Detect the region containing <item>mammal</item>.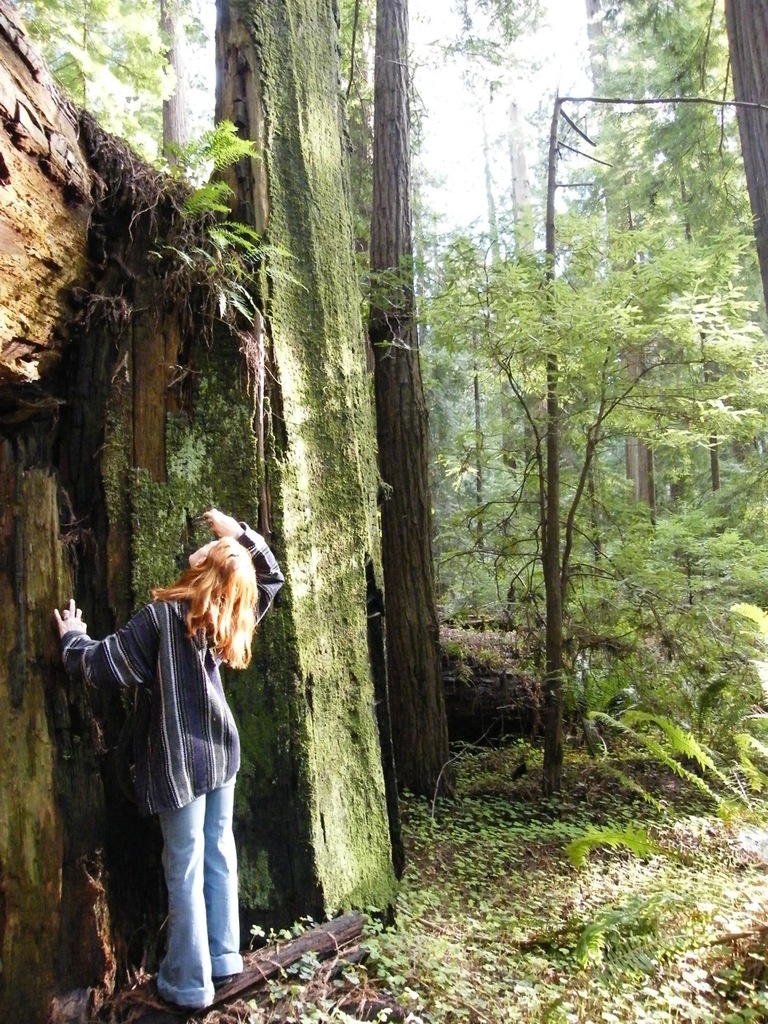
[53,514,286,1002].
